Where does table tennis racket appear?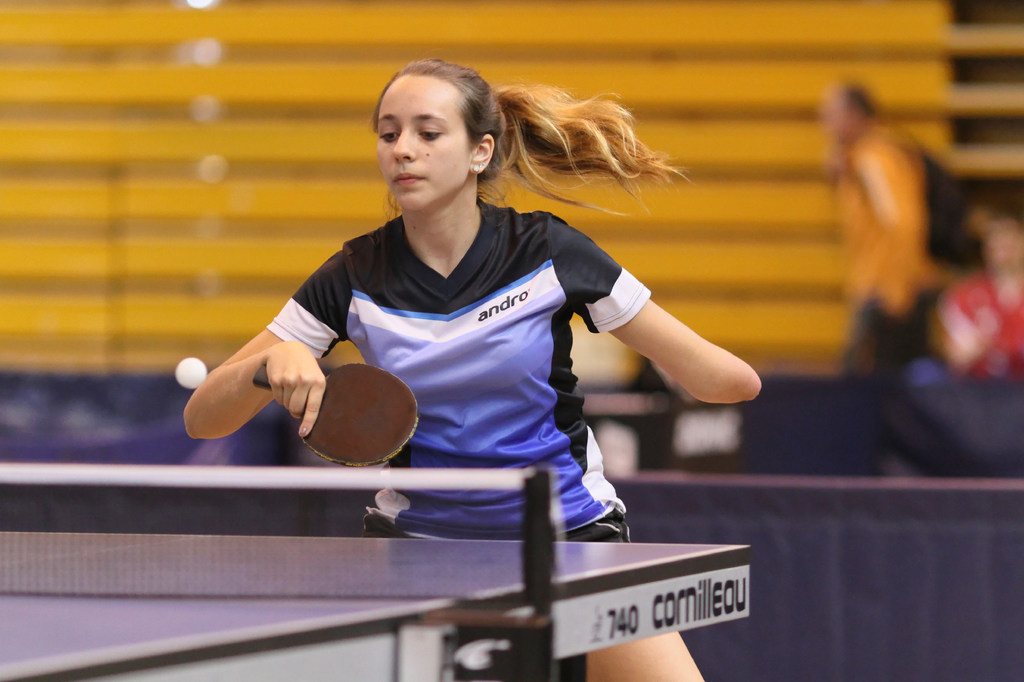
Appears at 249/359/422/471.
